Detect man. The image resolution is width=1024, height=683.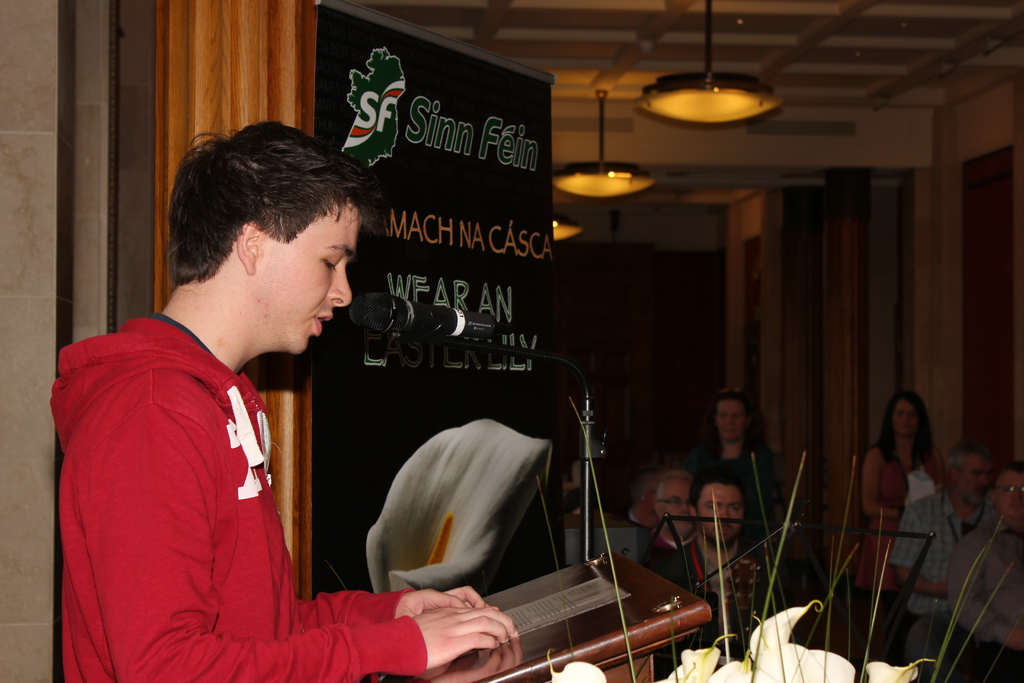
[left=950, top=466, right=1023, bottom=682].
